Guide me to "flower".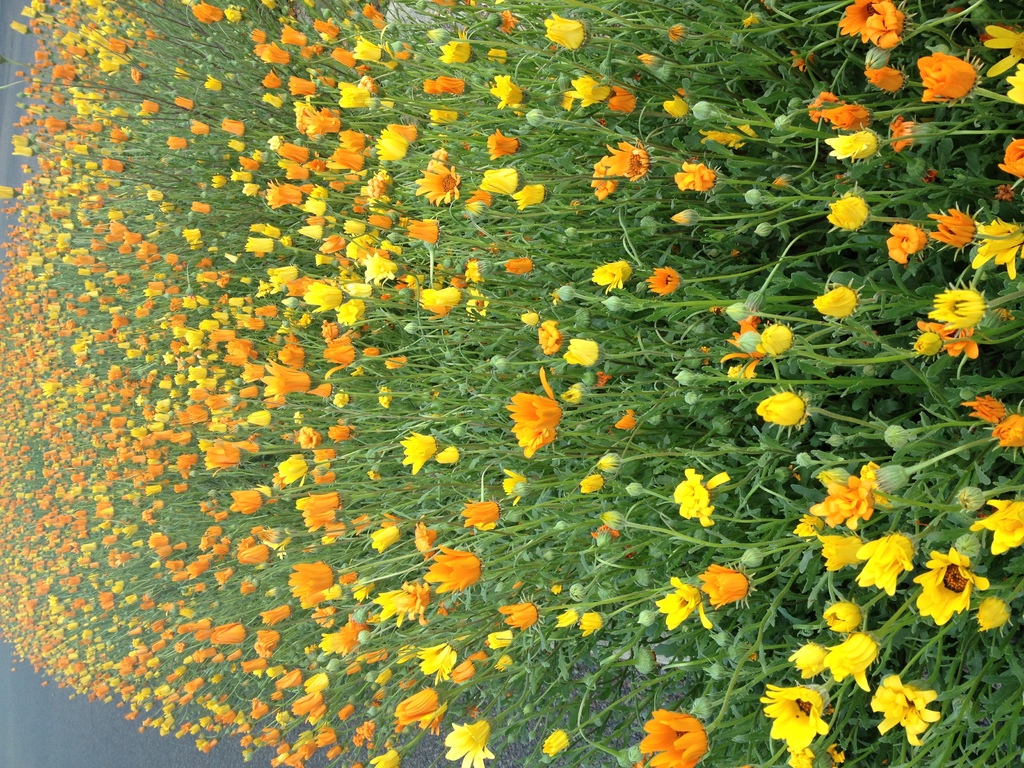
Guidance: pyautogui.locateOnScreen(282, 165, 308, 177).
